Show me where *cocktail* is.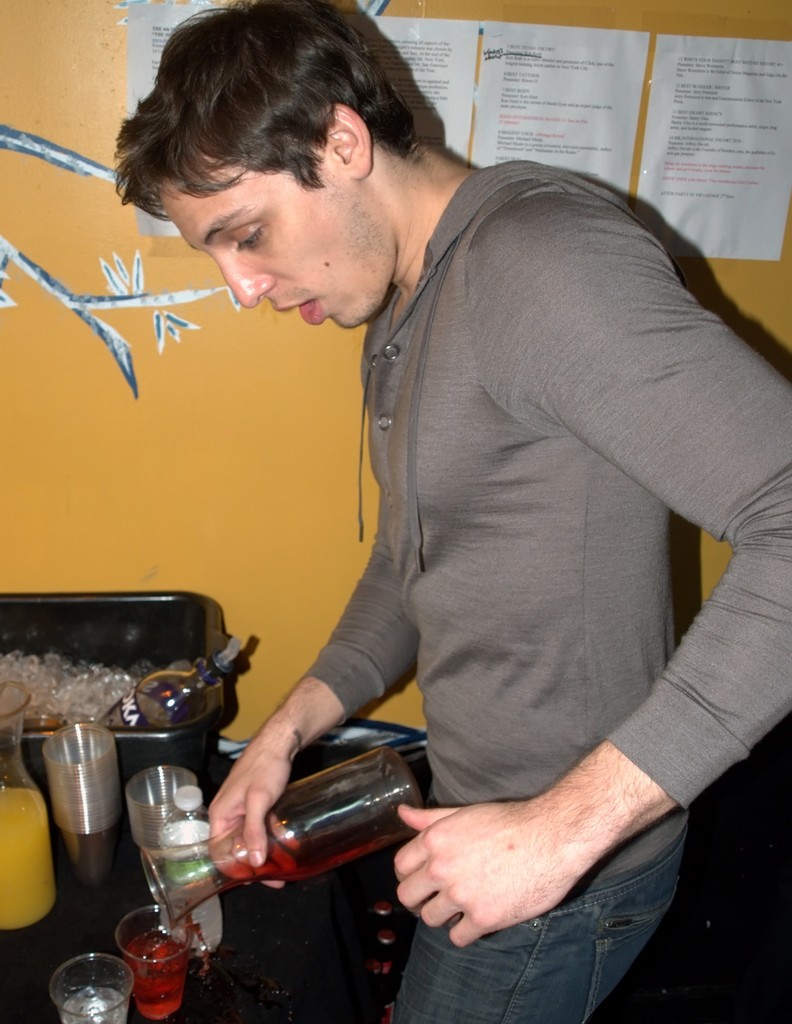
*cocktail* is at crop(52, 949, 124, 1021).
